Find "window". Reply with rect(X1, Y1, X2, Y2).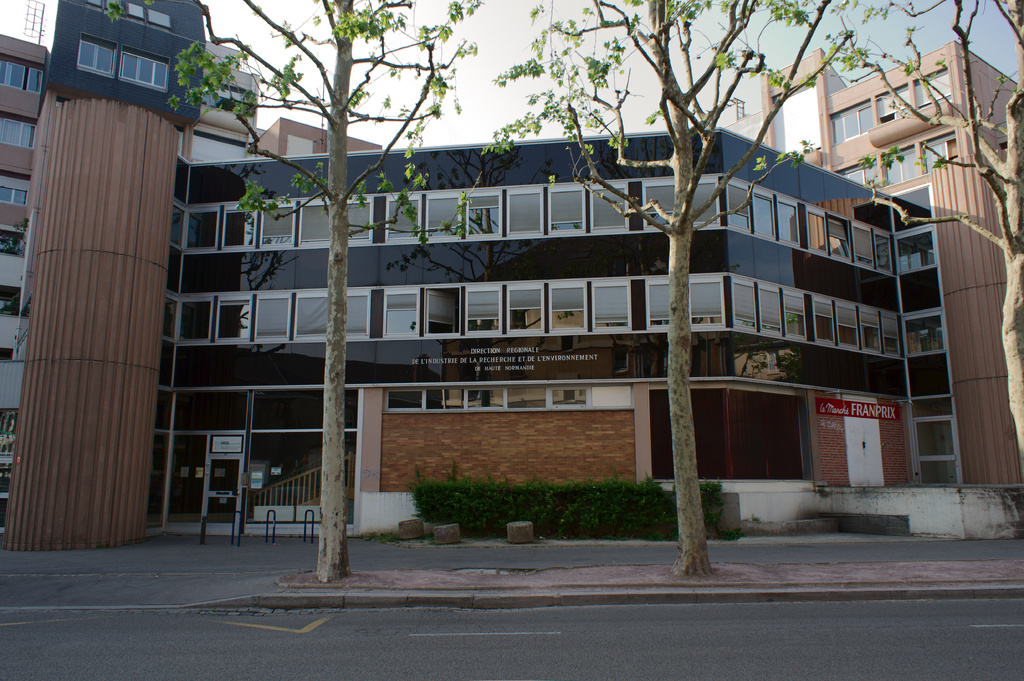
rect(0, 115, 38, 146).
